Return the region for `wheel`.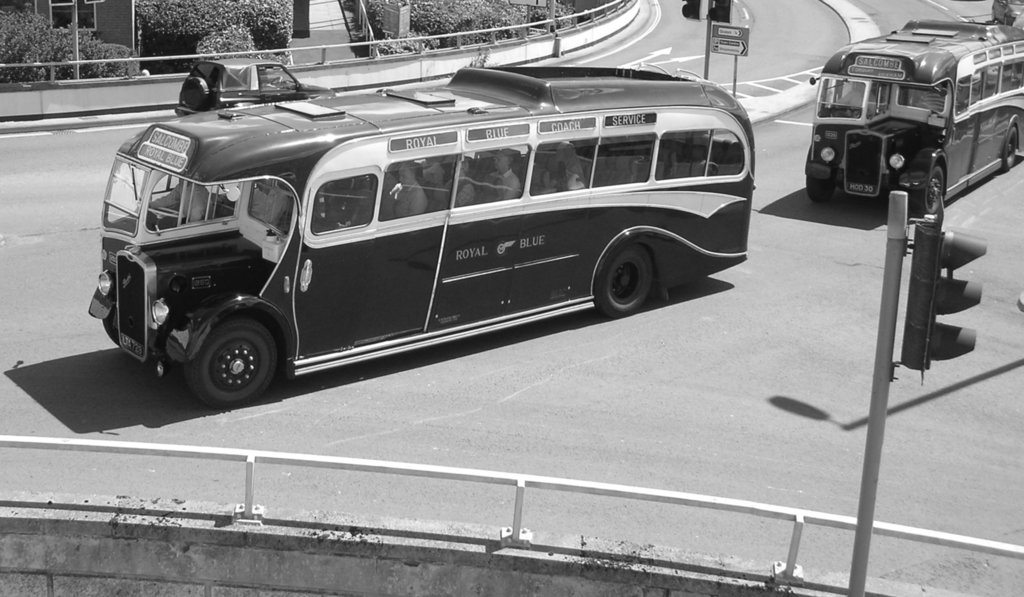
913/165/942/215.
